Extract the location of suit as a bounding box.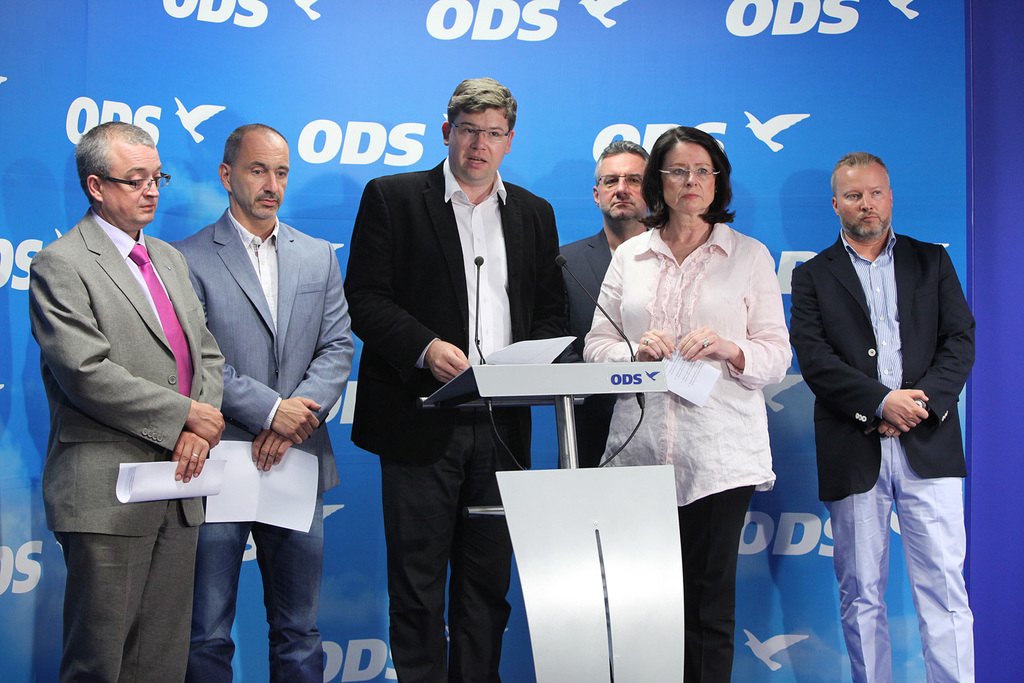
562,220,653,473.
